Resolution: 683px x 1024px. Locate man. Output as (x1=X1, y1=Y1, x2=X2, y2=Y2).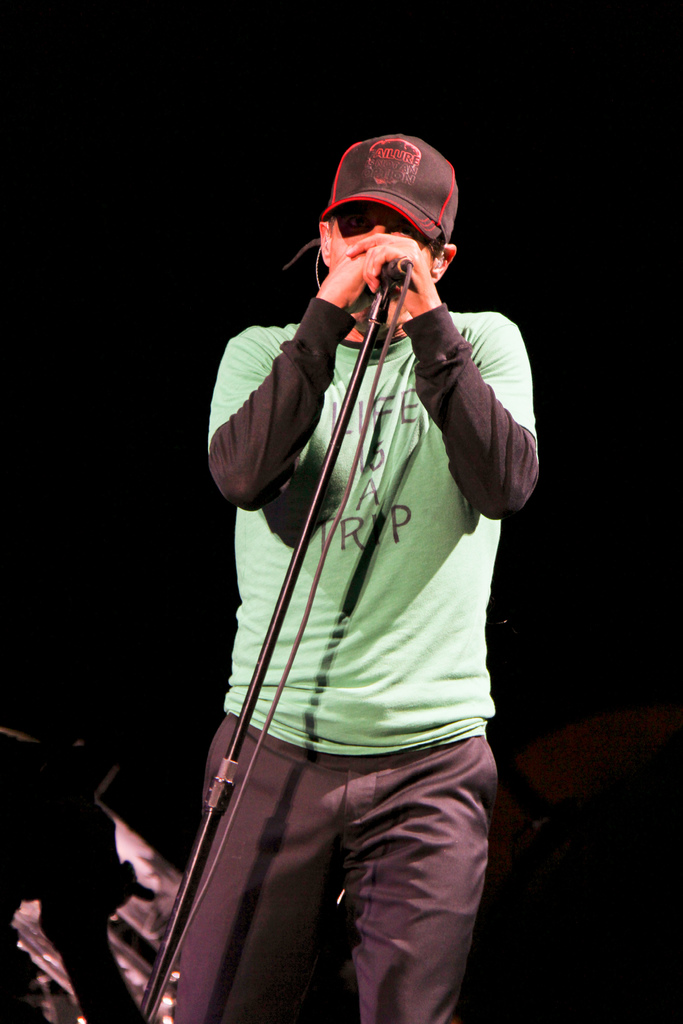
(x1=163, y1=101, x2=555, y2=992).
